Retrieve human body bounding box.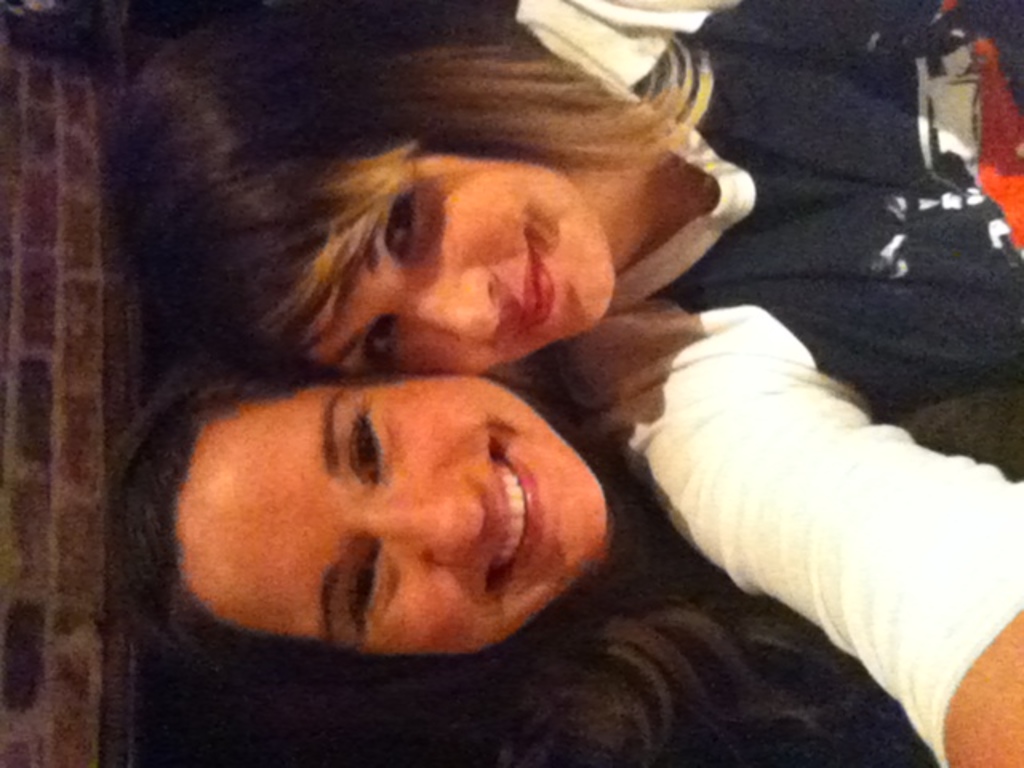
Bounding box: crop(499, 373, 1022, 766).
